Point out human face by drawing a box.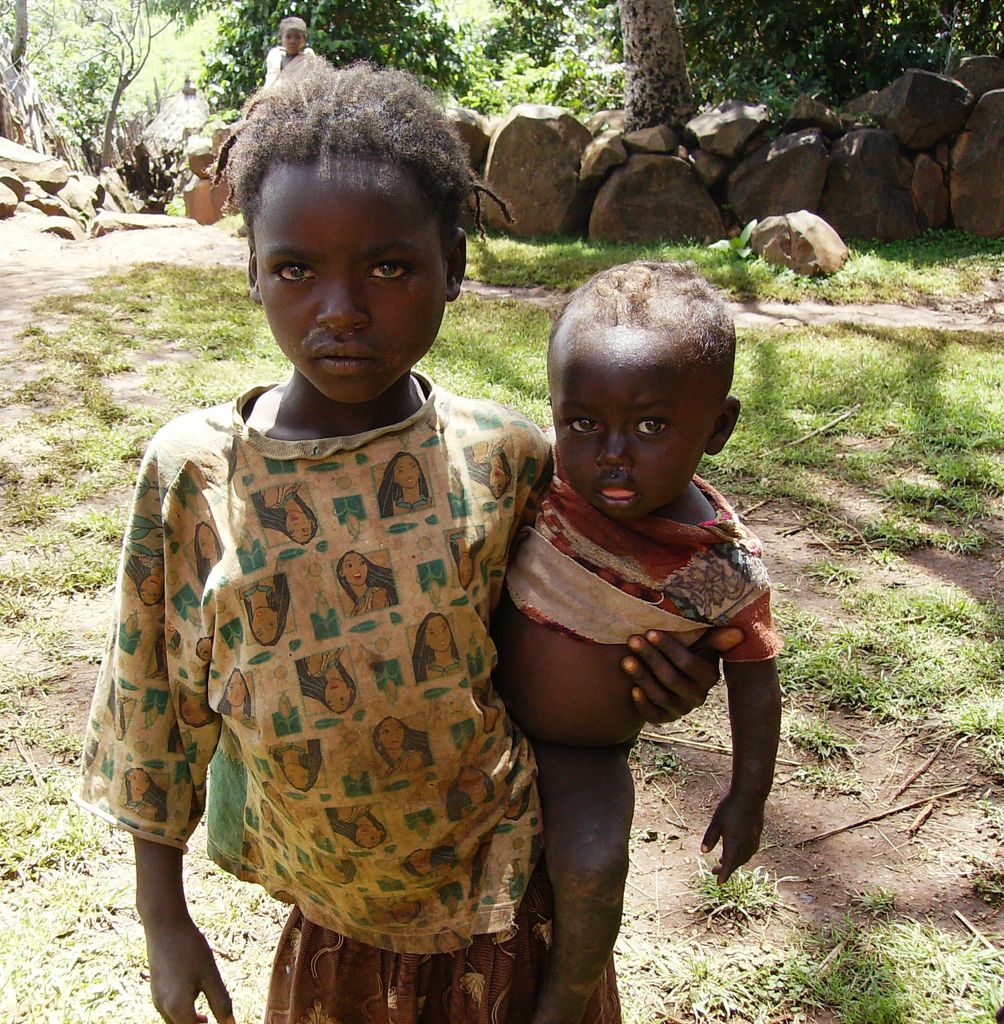
rect(341, 555, 371, 587).
